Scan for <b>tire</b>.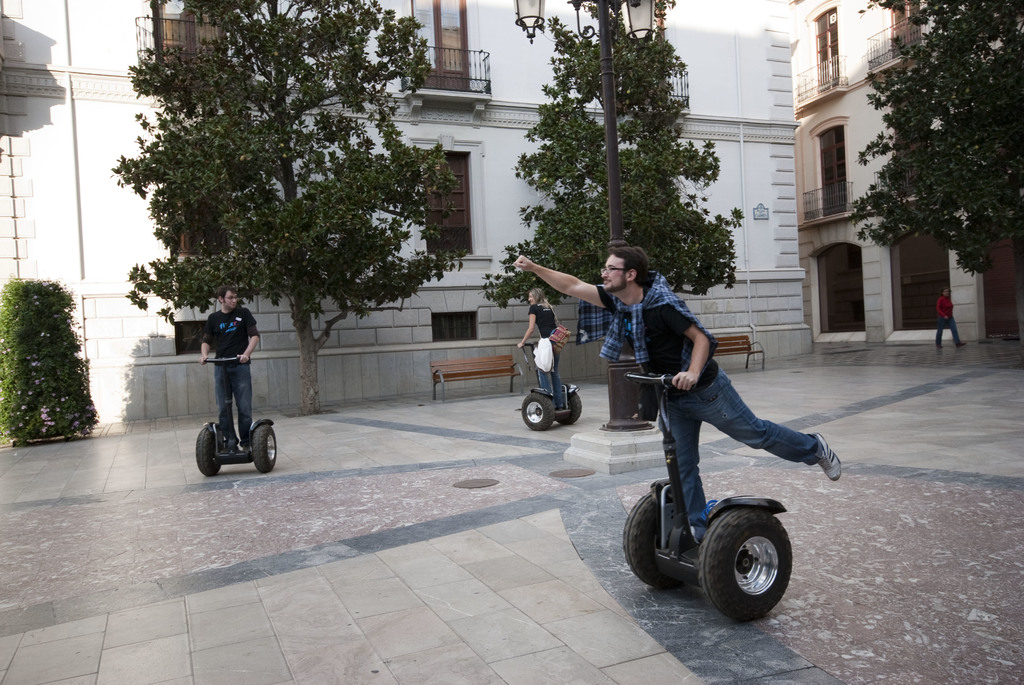
Scan result: x1=516, y1=389, x2=560, y2=432.
